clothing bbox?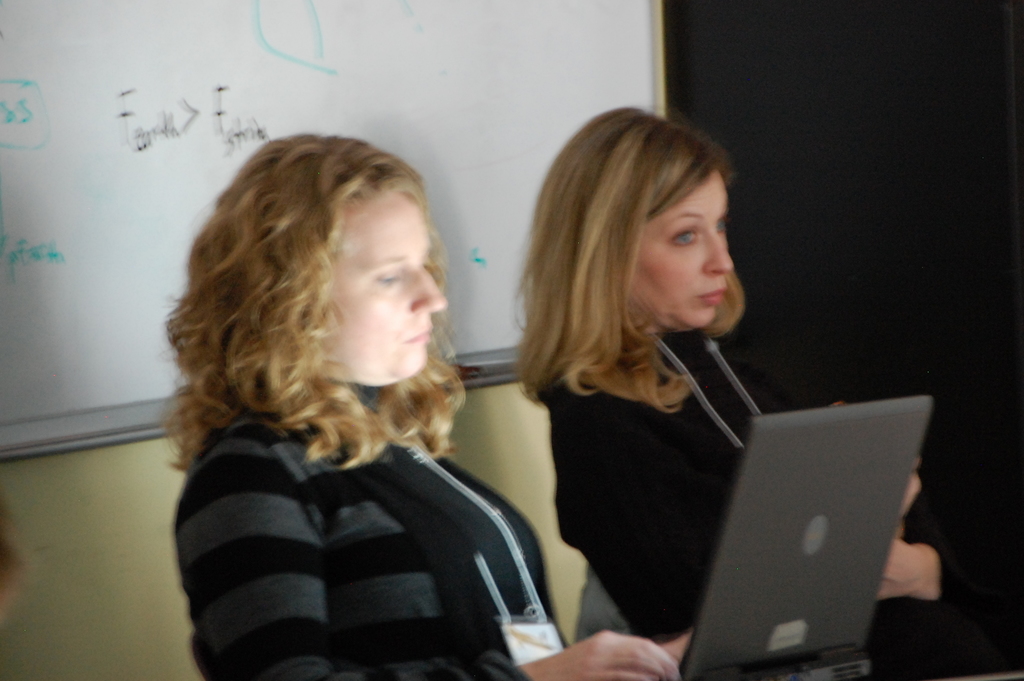
left=322, top=181, right=456, bottom=381
